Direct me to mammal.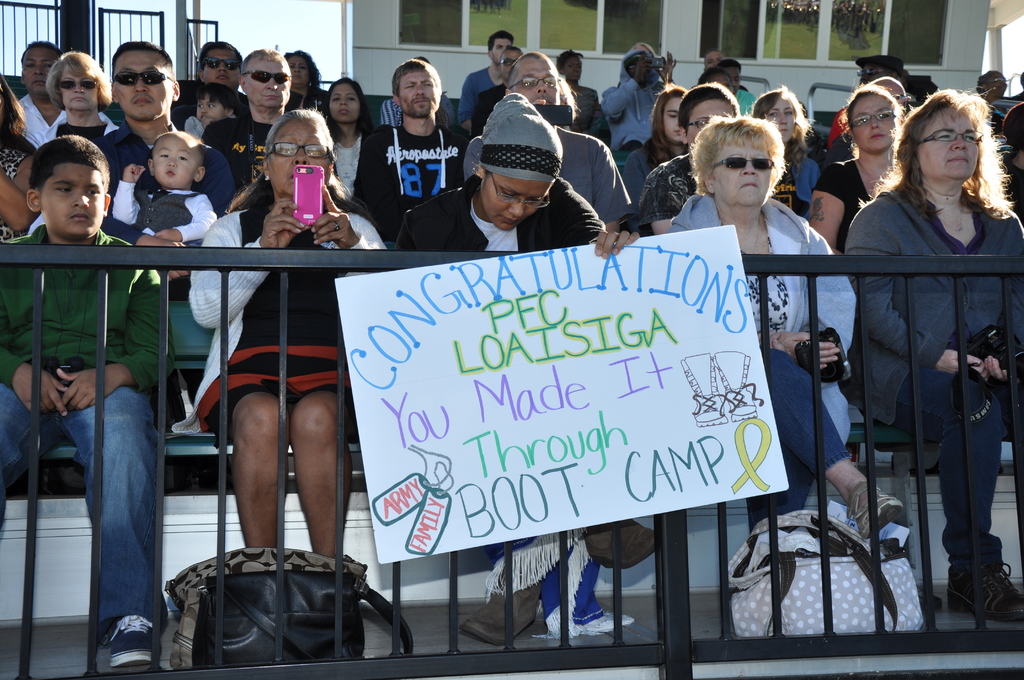
Direction: 205 47 294 189.
